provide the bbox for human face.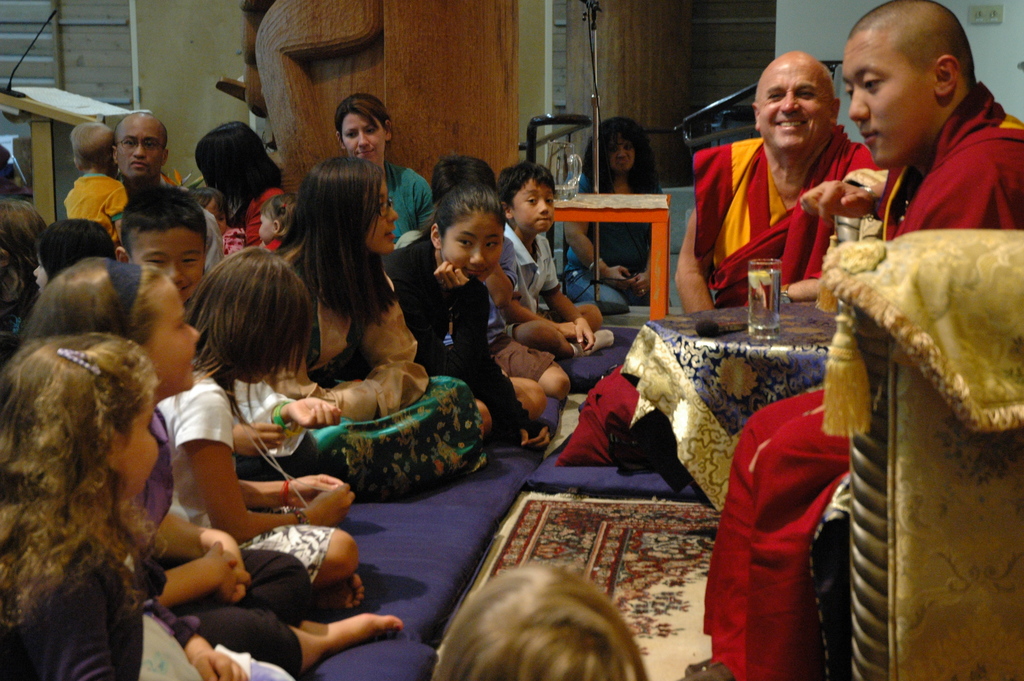
x1=136, y1=274, x2=203, y2=387.
